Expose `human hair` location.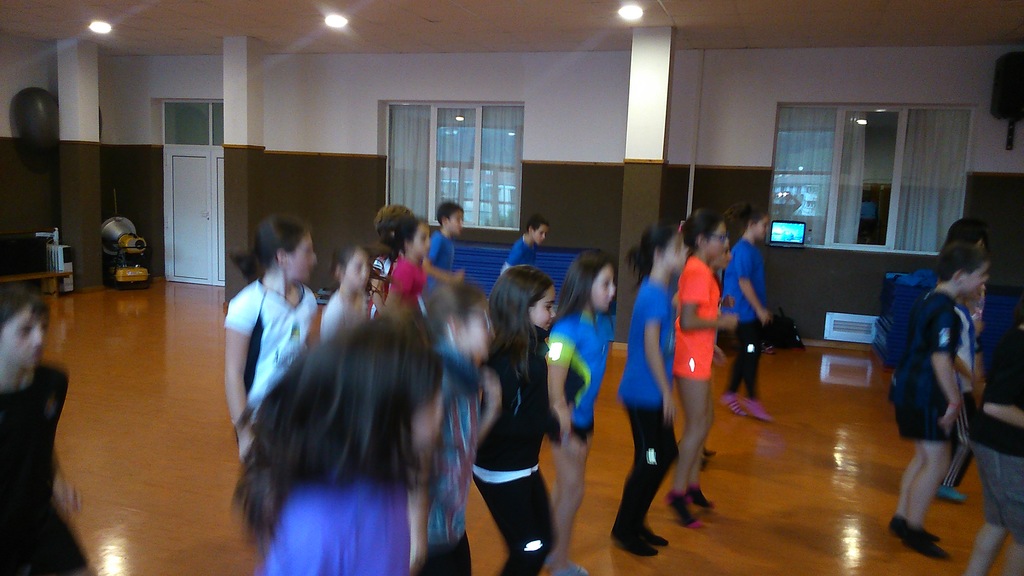
Exposed at Rect(0, 284, 53, 329).
